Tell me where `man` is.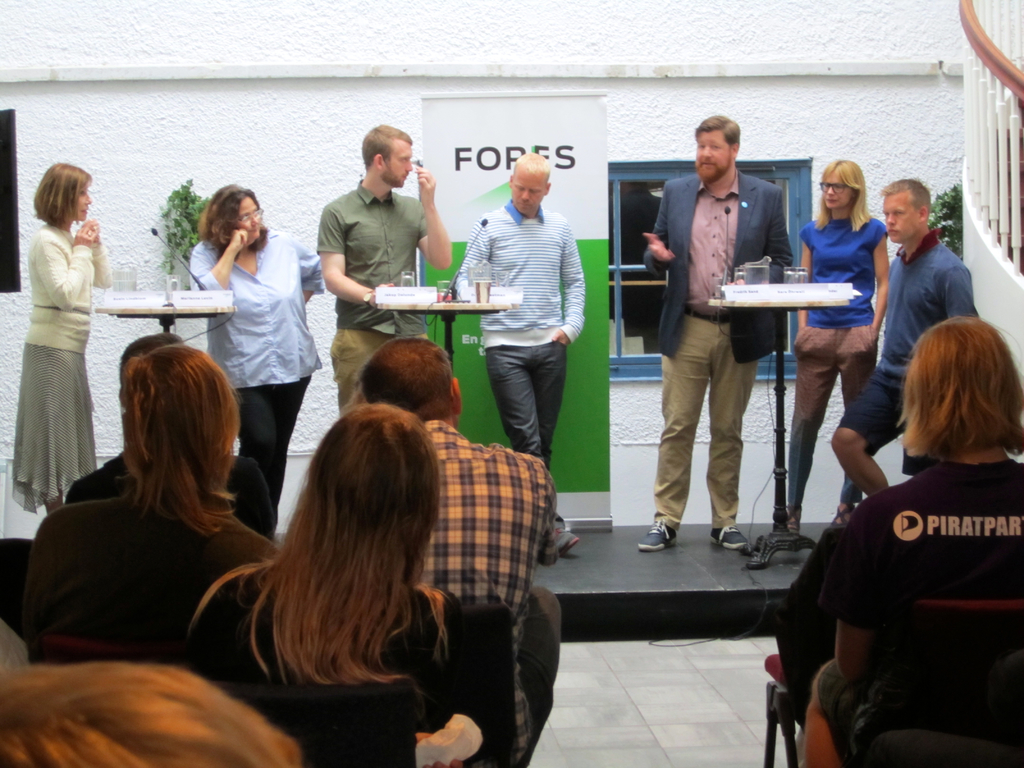
`man` is at x1=456, y1=150, x2=584, y2=564.
